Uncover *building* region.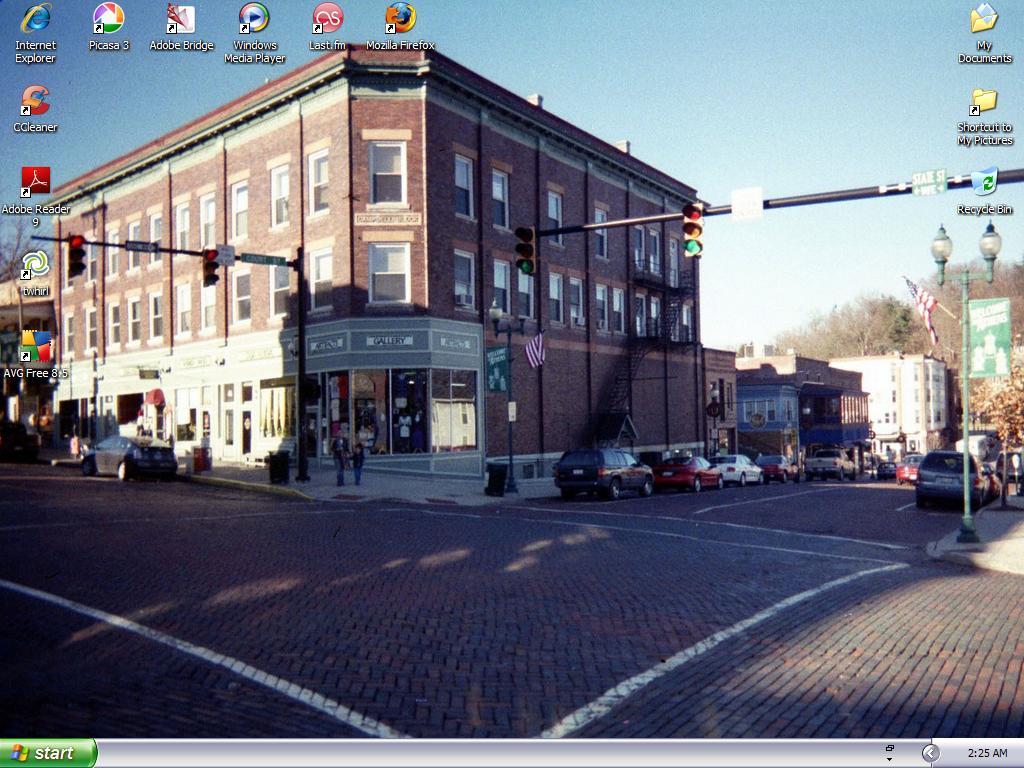
Uncovered: select_region(822, 350, 950, 470).
